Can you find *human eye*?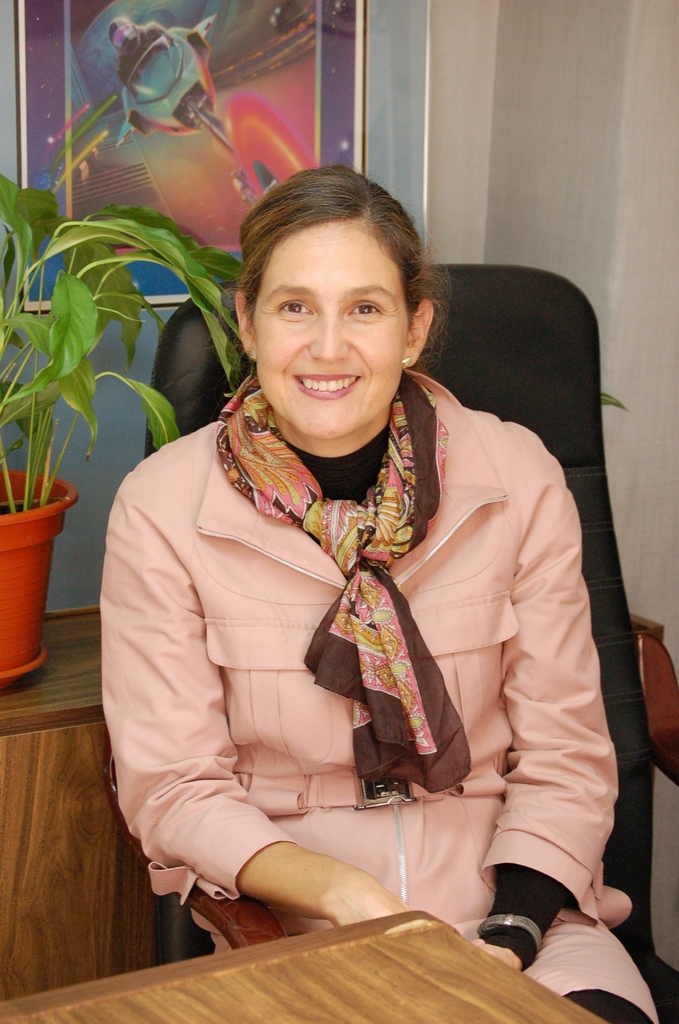
Yes, bounding box: {"left": 276, "top": 296, "right": 318, "bottom": 323}.
